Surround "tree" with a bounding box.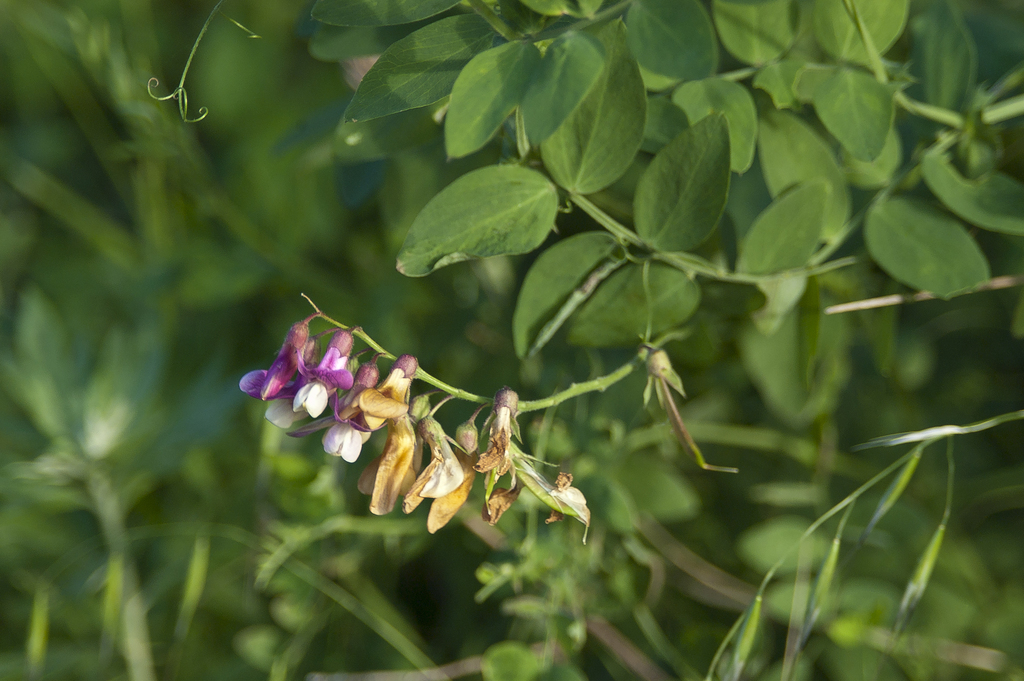
(x1=63, y1=0, x2=1023, y2=655).
